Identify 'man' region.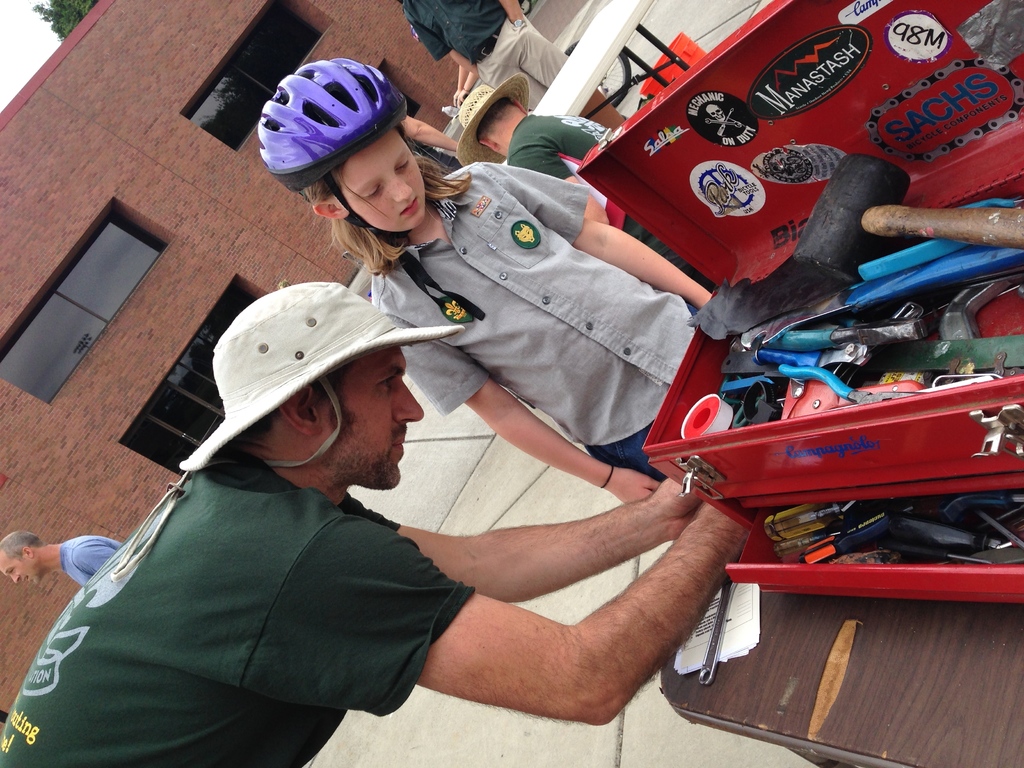
Region: {"left": 390, "top": 0, "right": 570, "bottom": 107}.
